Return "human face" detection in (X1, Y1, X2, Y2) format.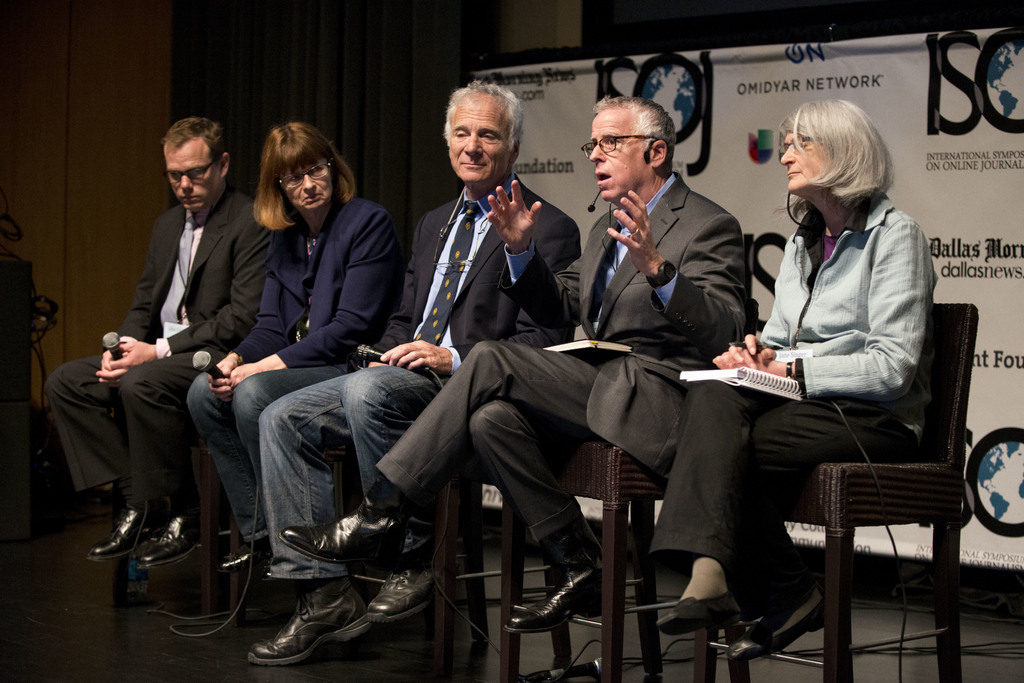
(282, 155, 333, 213).
